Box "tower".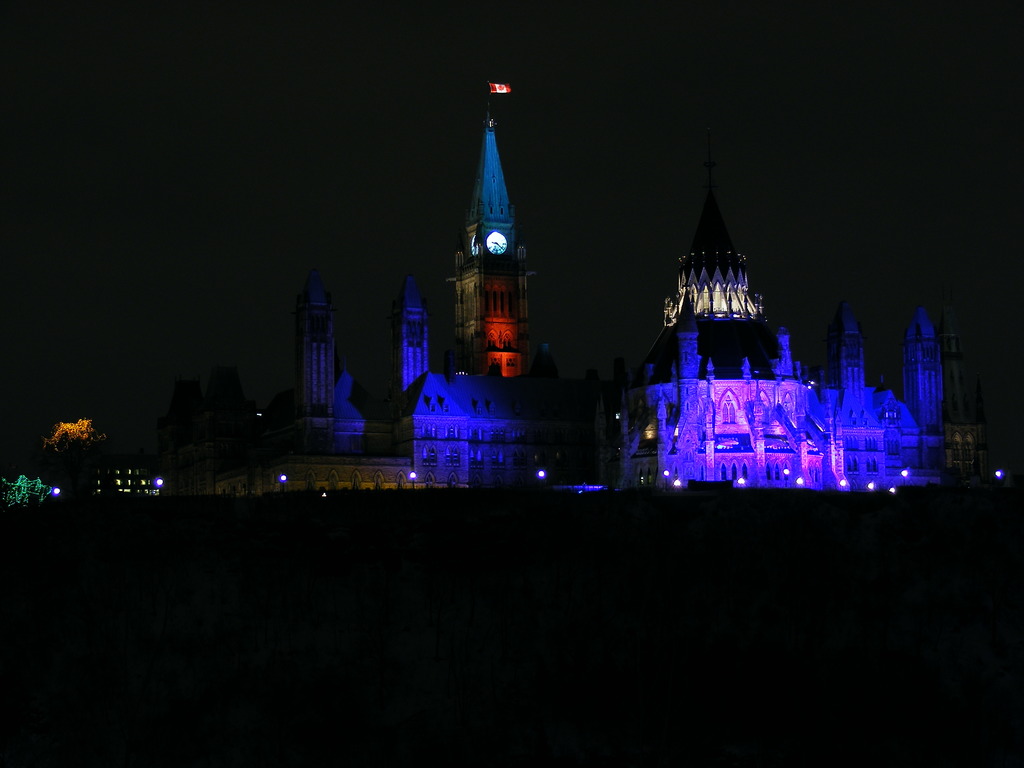
detection(635, 192, 810, 483).
